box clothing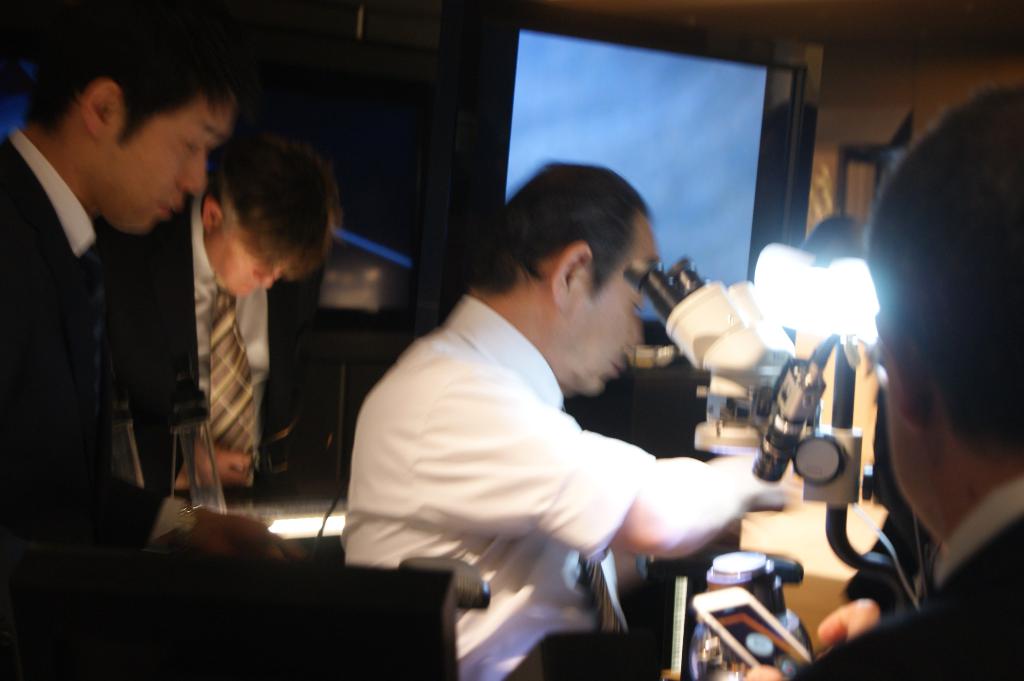
{"left": 9, "top": 90, "right": 214, "bottom": 561}
